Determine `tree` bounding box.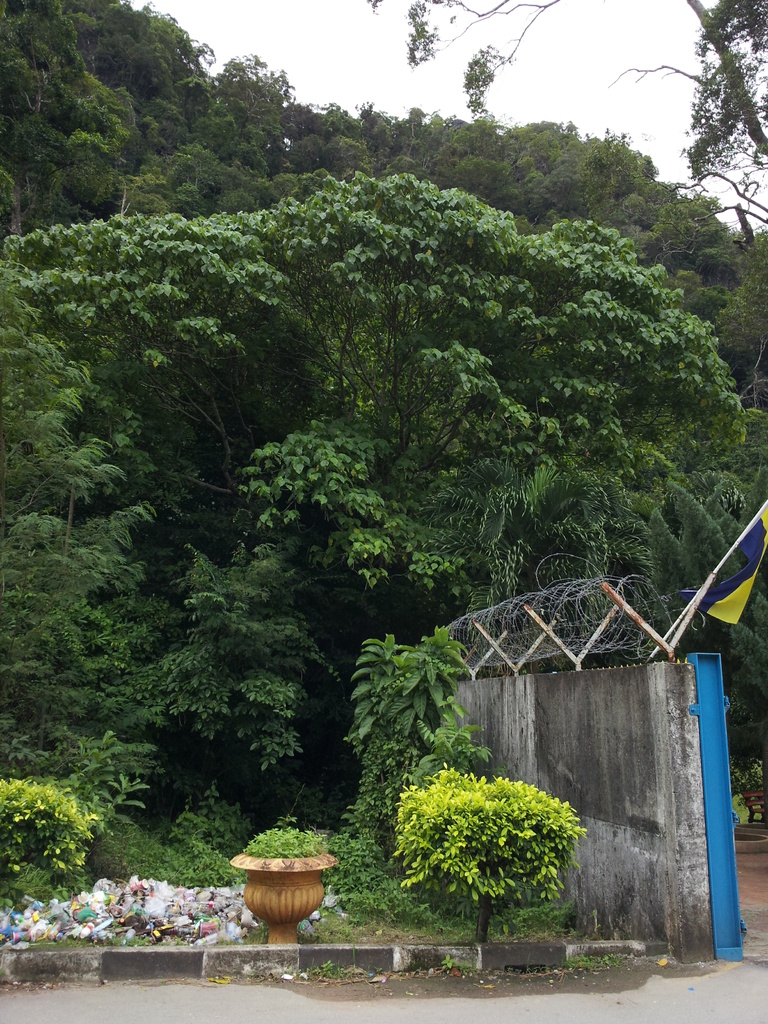
Determined: x1=394, y1=781, x2=584, y2=945.
